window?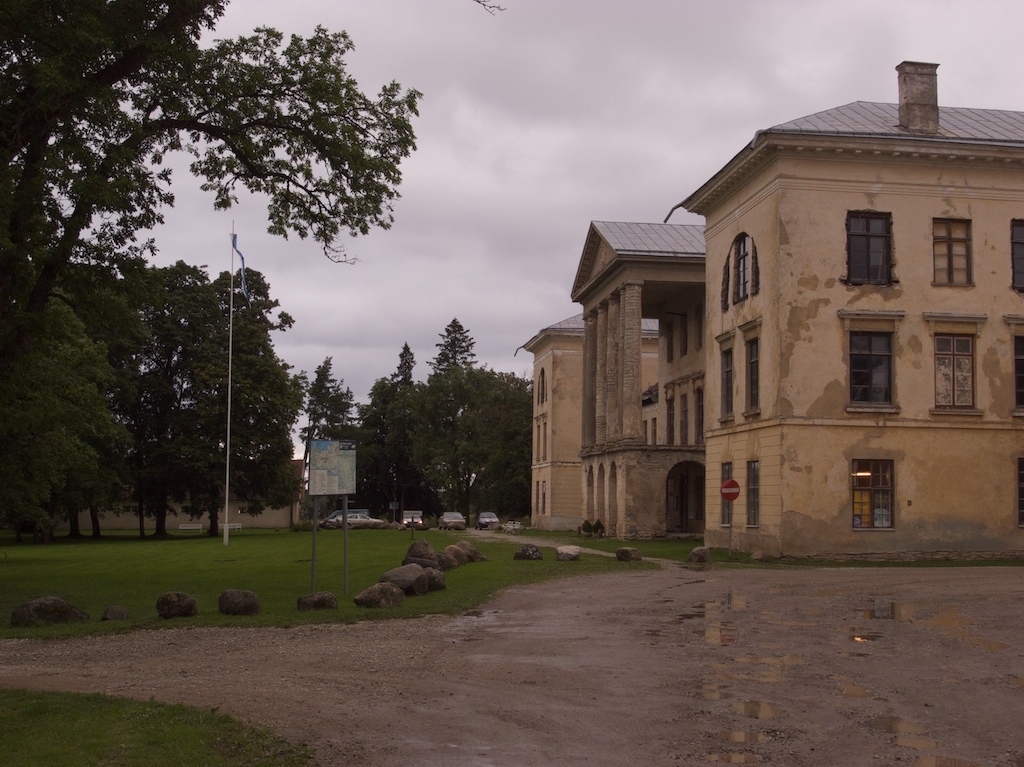
box(743, 461, 765, 533)
